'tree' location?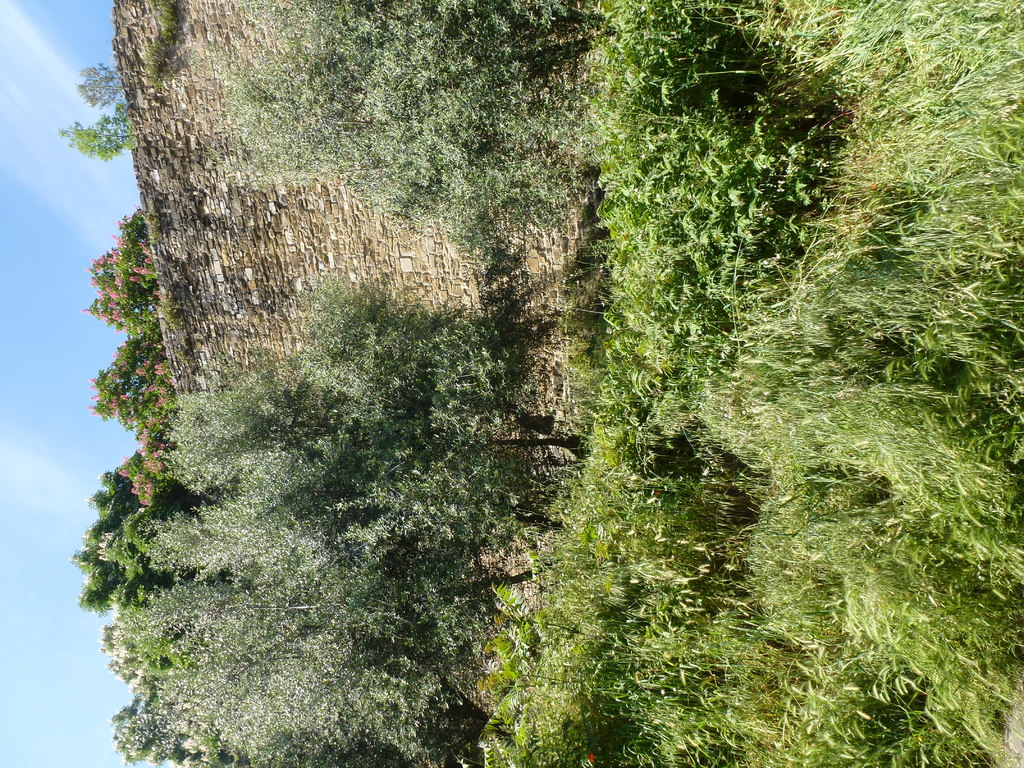
74 61 125 102
